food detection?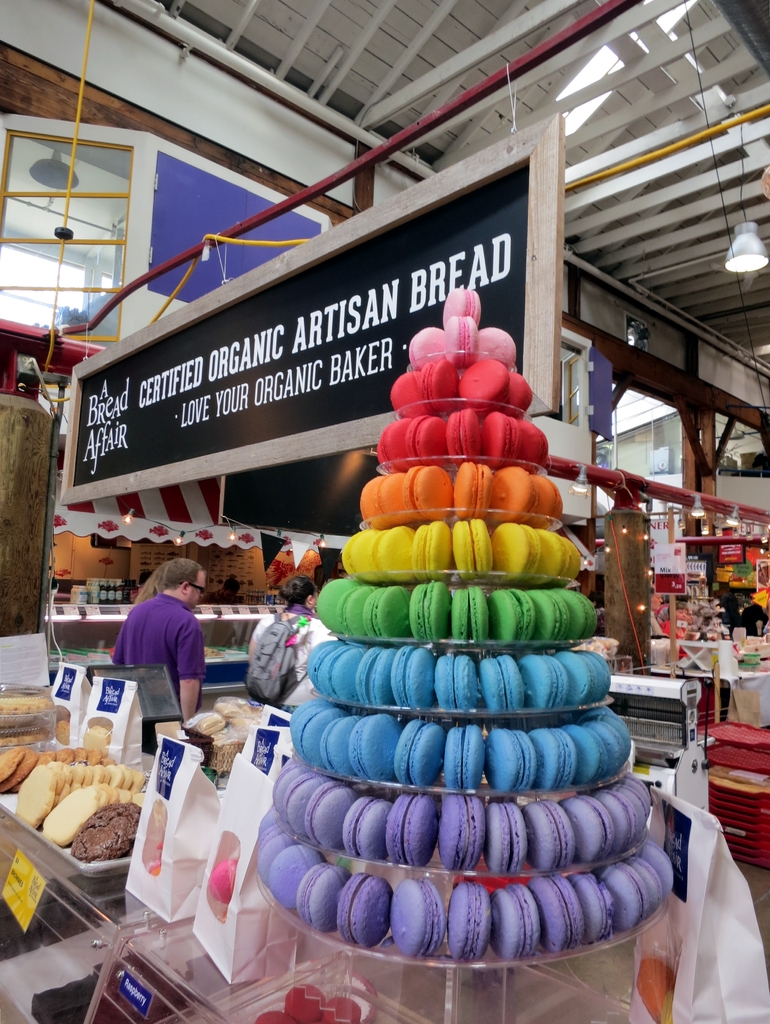
<bbox>497, 371, 532, 417</bbox>
